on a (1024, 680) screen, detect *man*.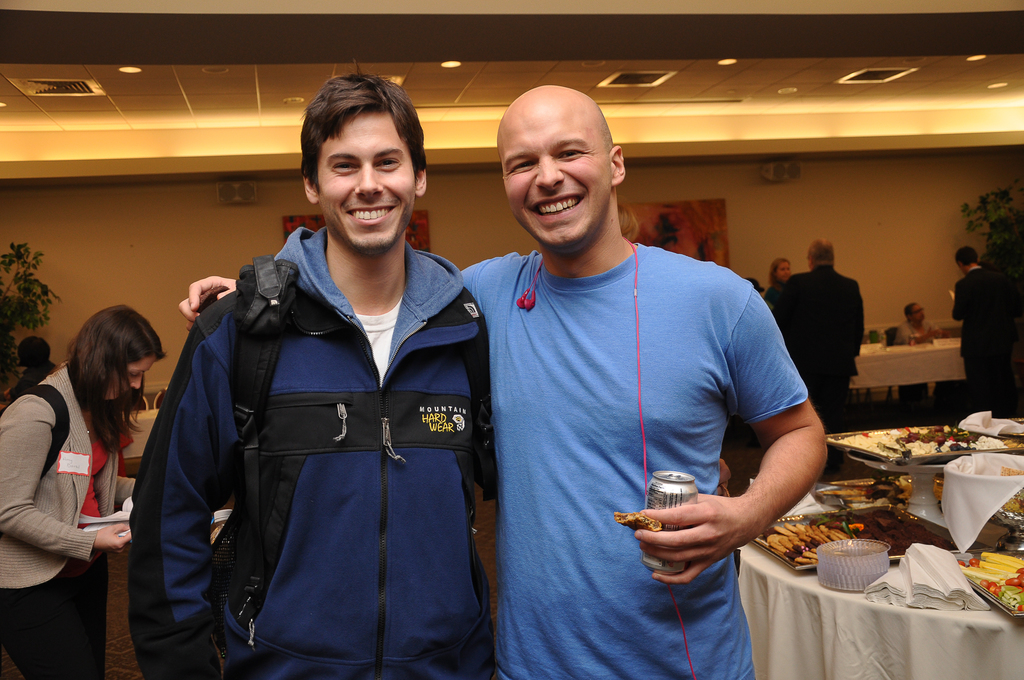
122,70,506,679.
